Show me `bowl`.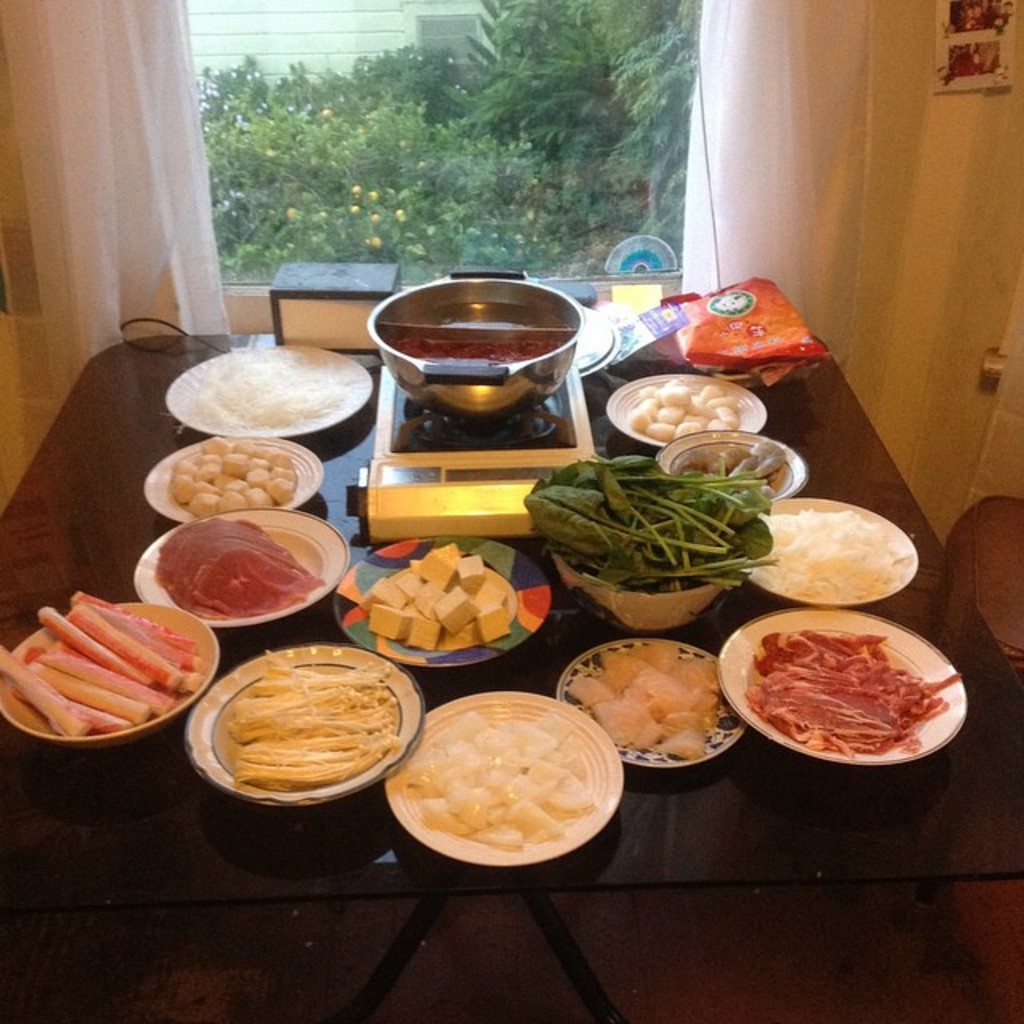
`bowl` is here: {"left": 557, "top": 550, "right": 723, "bottom": 632}.
